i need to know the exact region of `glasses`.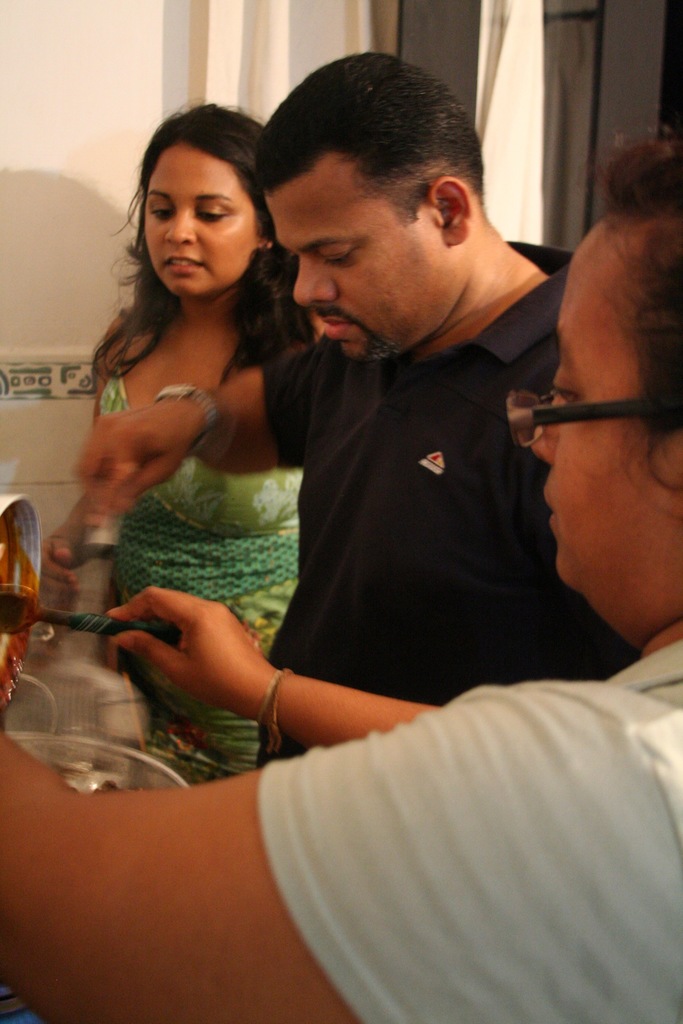
Region: rect(504, 387, 675, 456).
